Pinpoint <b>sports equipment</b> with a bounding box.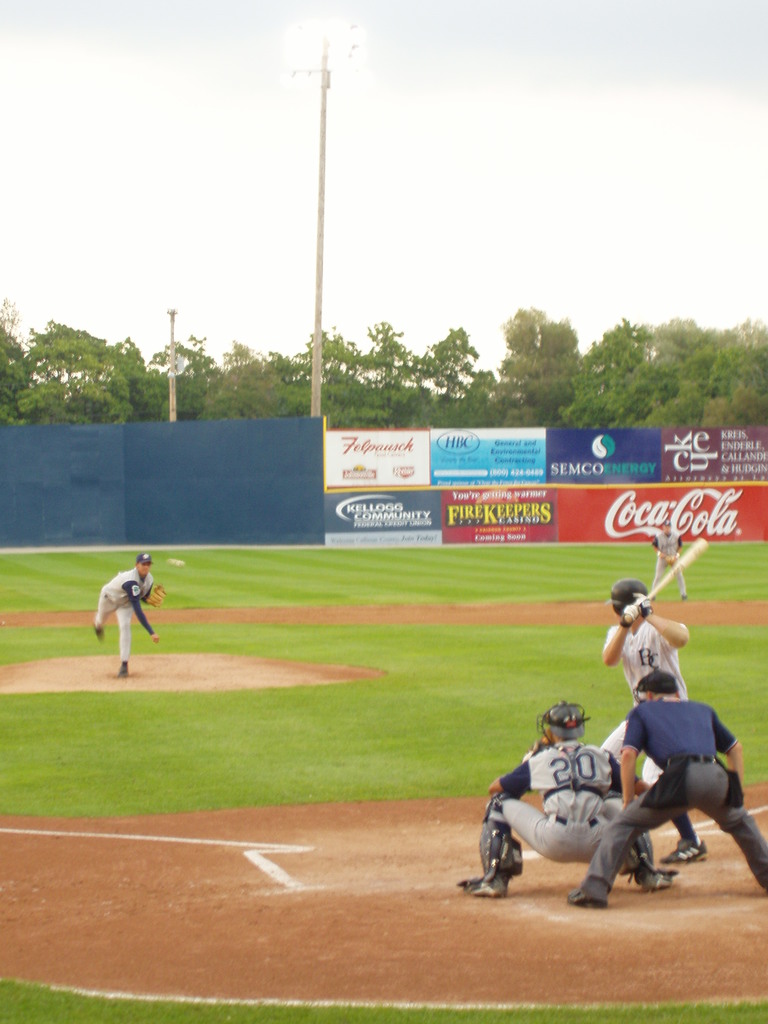
bbox=(146, 584, 164, 610).
